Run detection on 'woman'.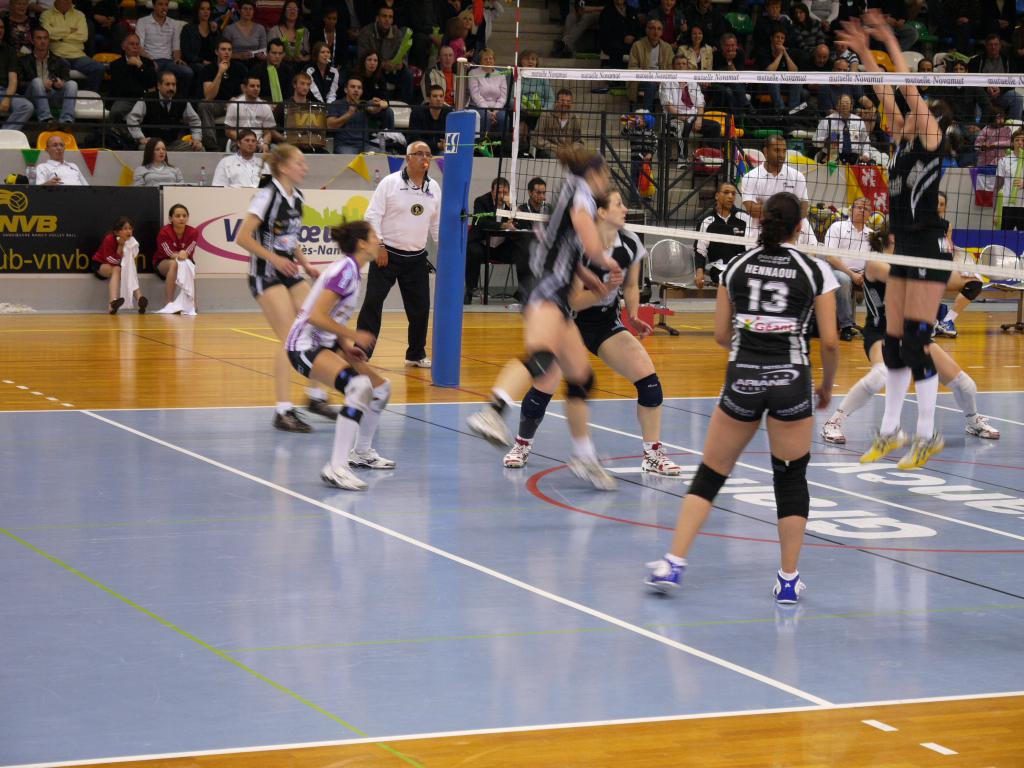
Result: left=465, top=47, right=509, bottom=136.
